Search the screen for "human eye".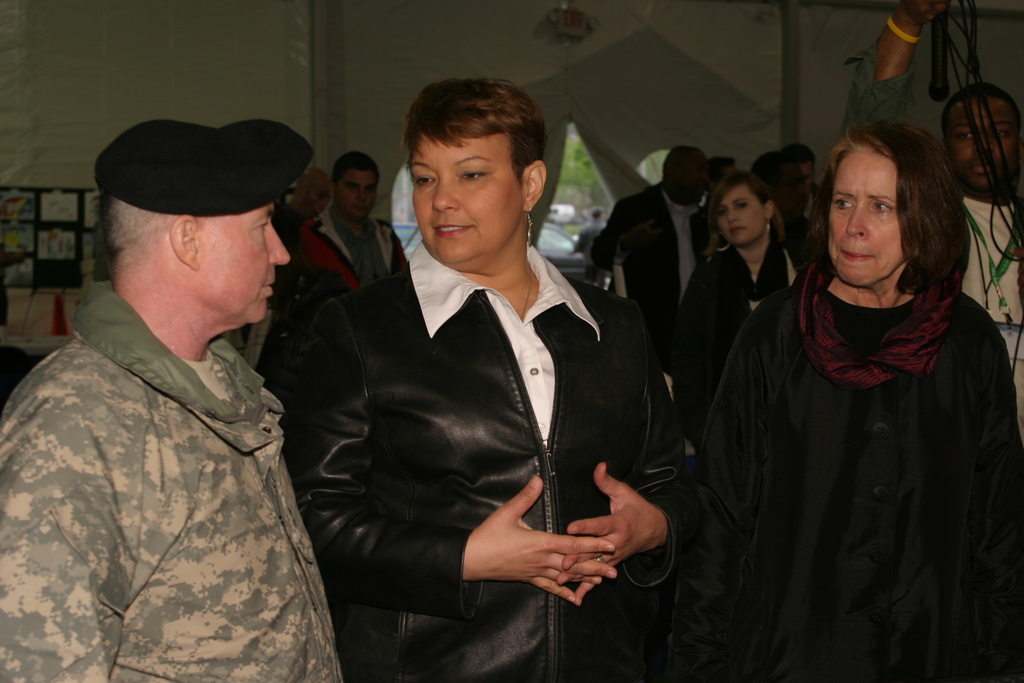
Found at bbox(830, 195, 854, 213).
